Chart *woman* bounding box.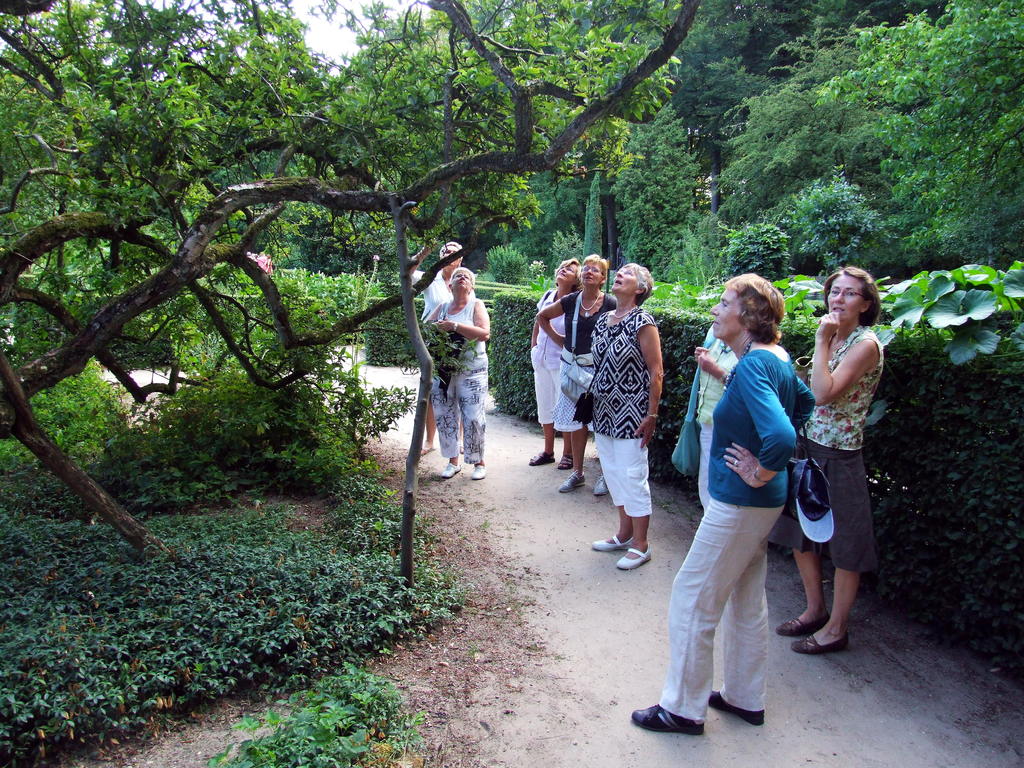
Charted: <box>584,254,665,569</box>.
